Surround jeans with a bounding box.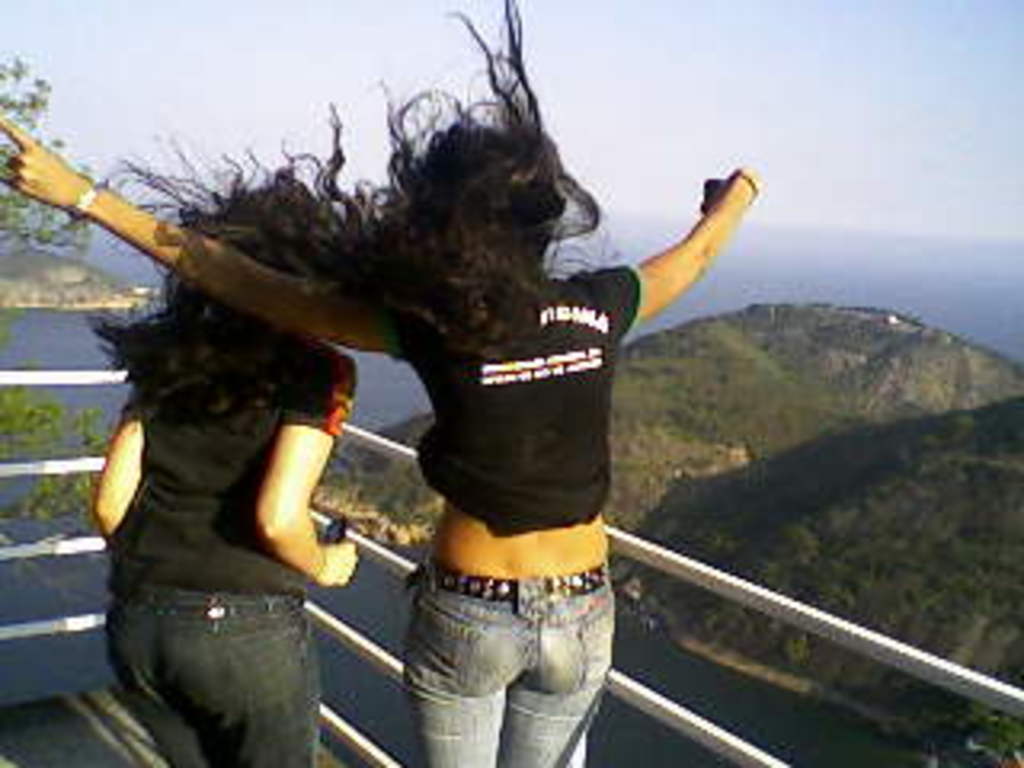
x1=109 y1=579 x2=323 y2=765.
